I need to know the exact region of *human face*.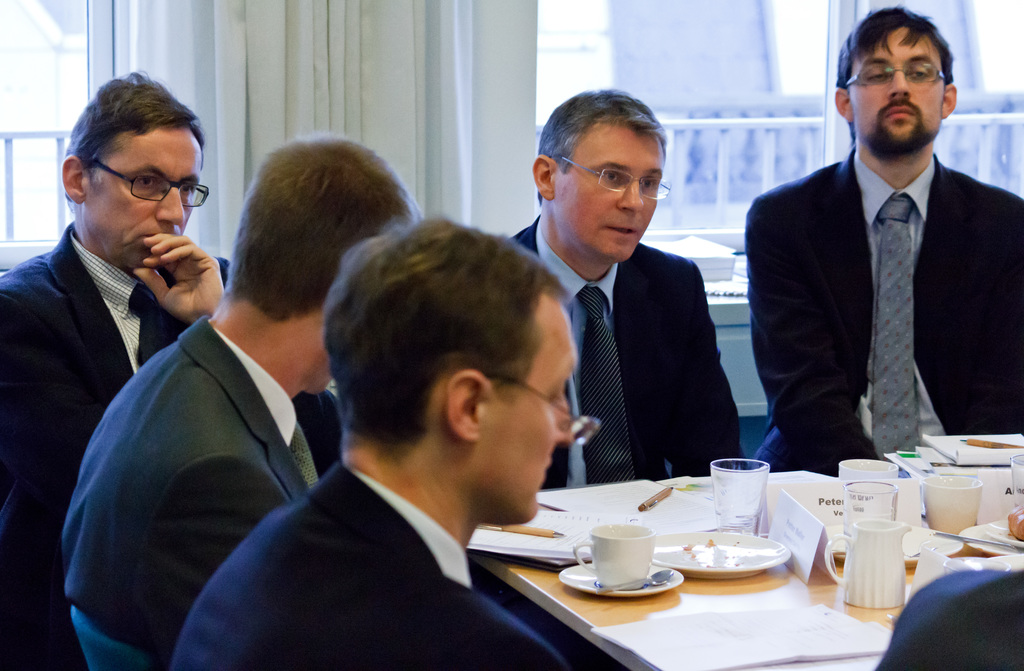
Region: bbox=(556, 131, 661, 261).
